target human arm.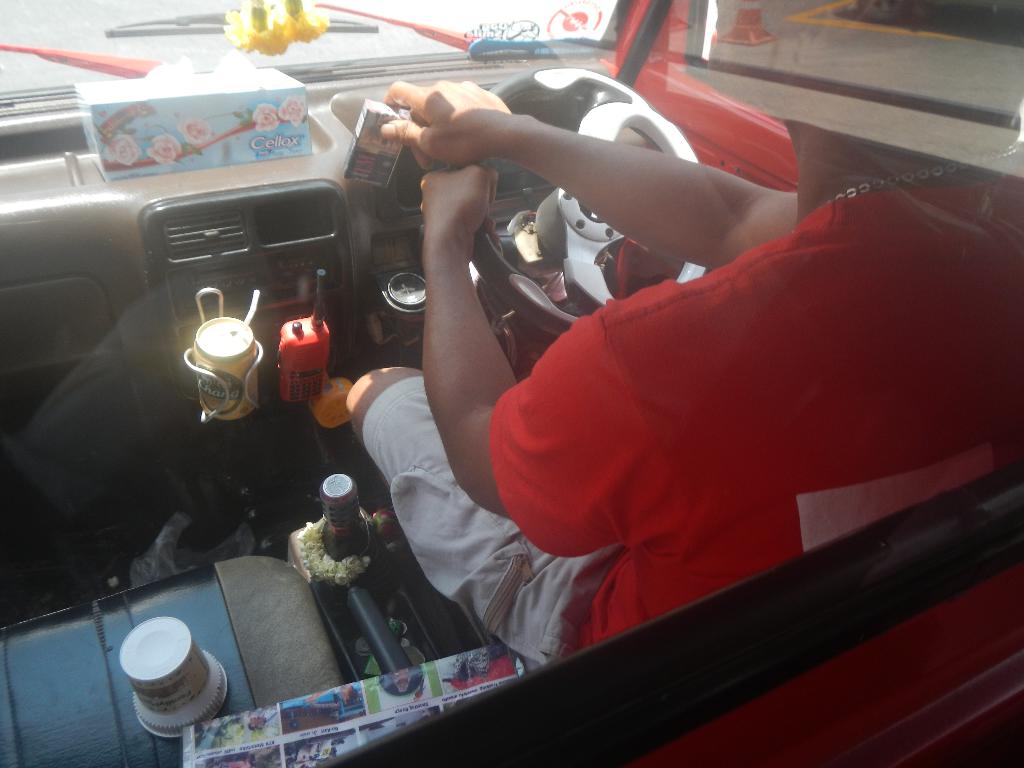
Target region: bbox=[397, 99, 520, 423].
